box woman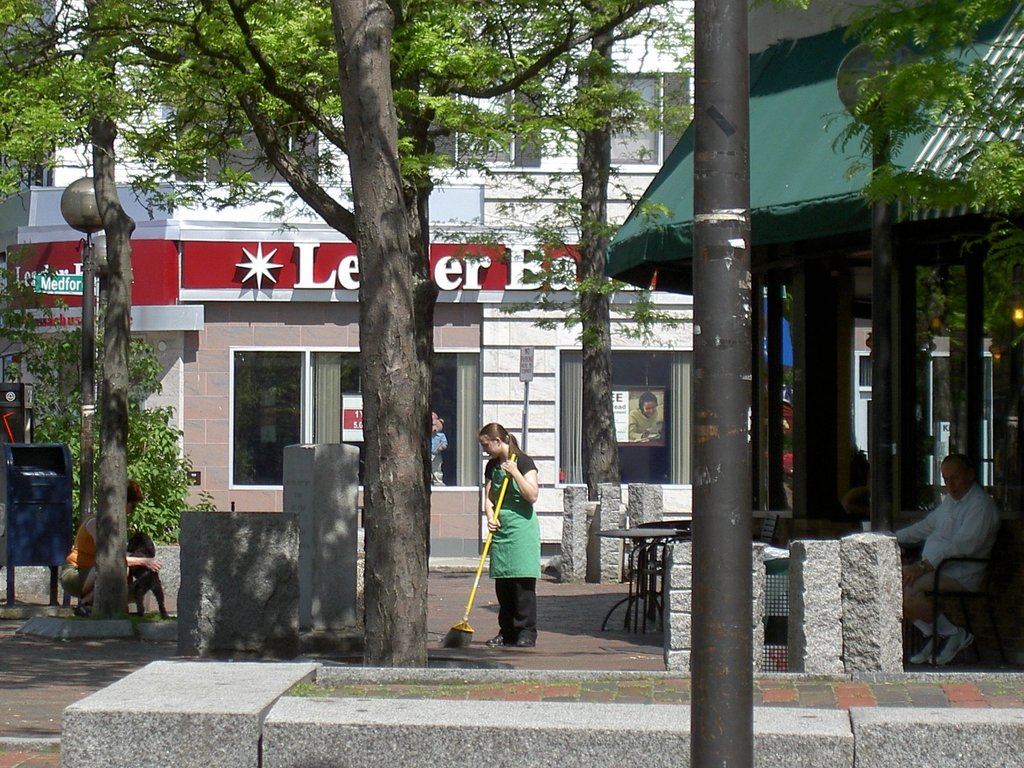
crop(60, 479, 166, 614)
